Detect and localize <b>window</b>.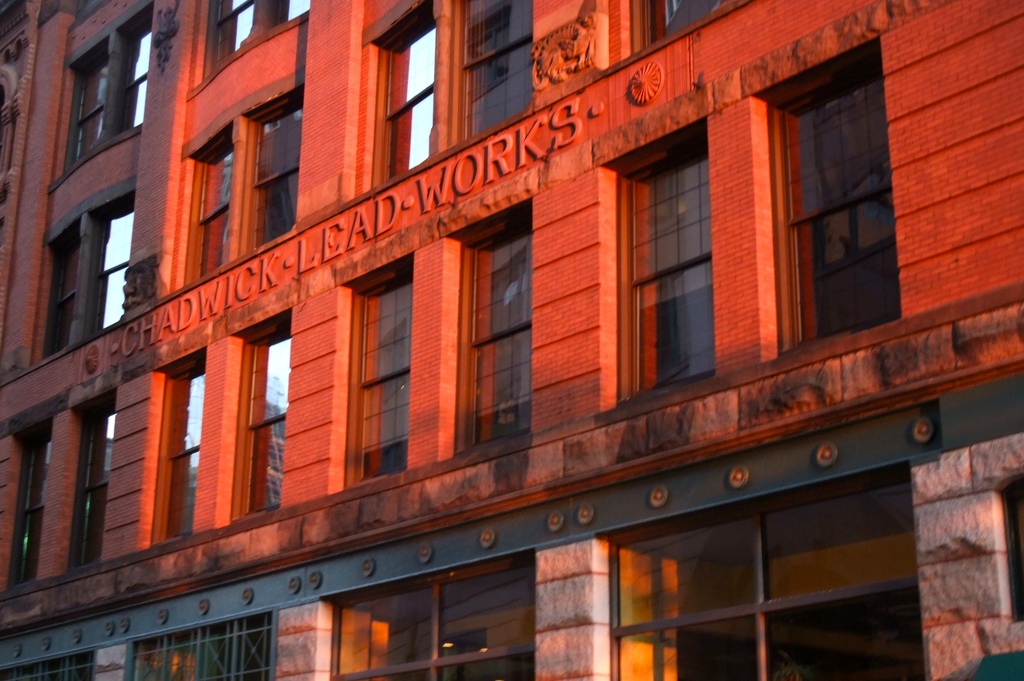
Localized at 348 3 532 197.
